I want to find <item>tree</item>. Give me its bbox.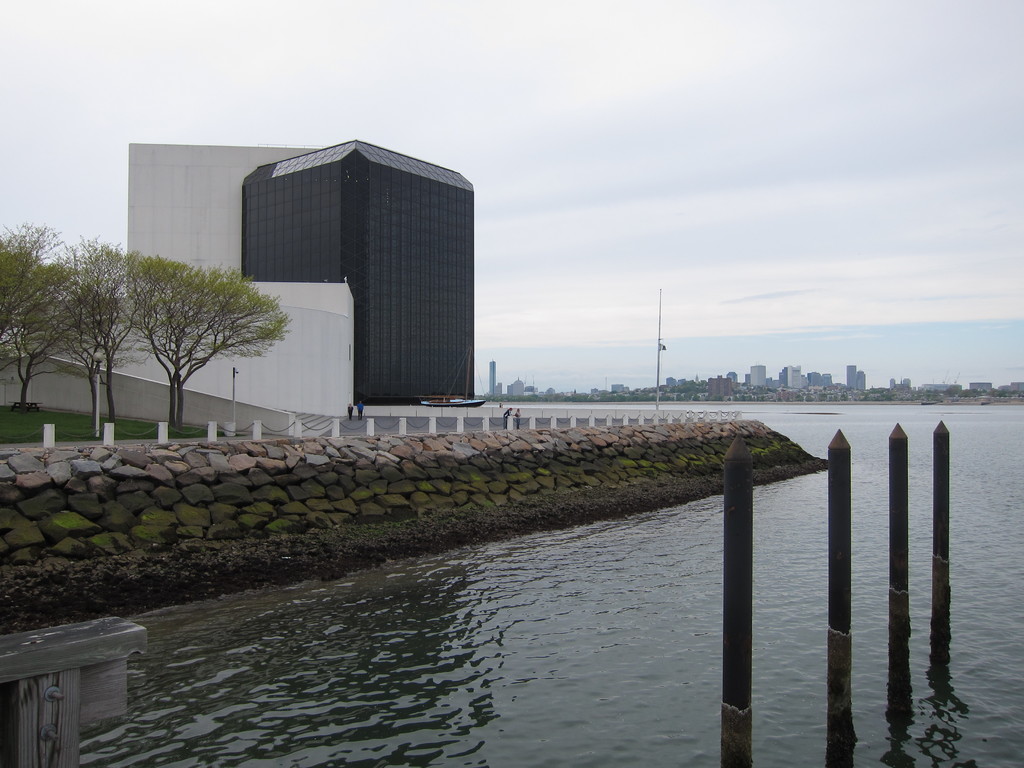
[left=817, top=392, right=829, bottom=402].
